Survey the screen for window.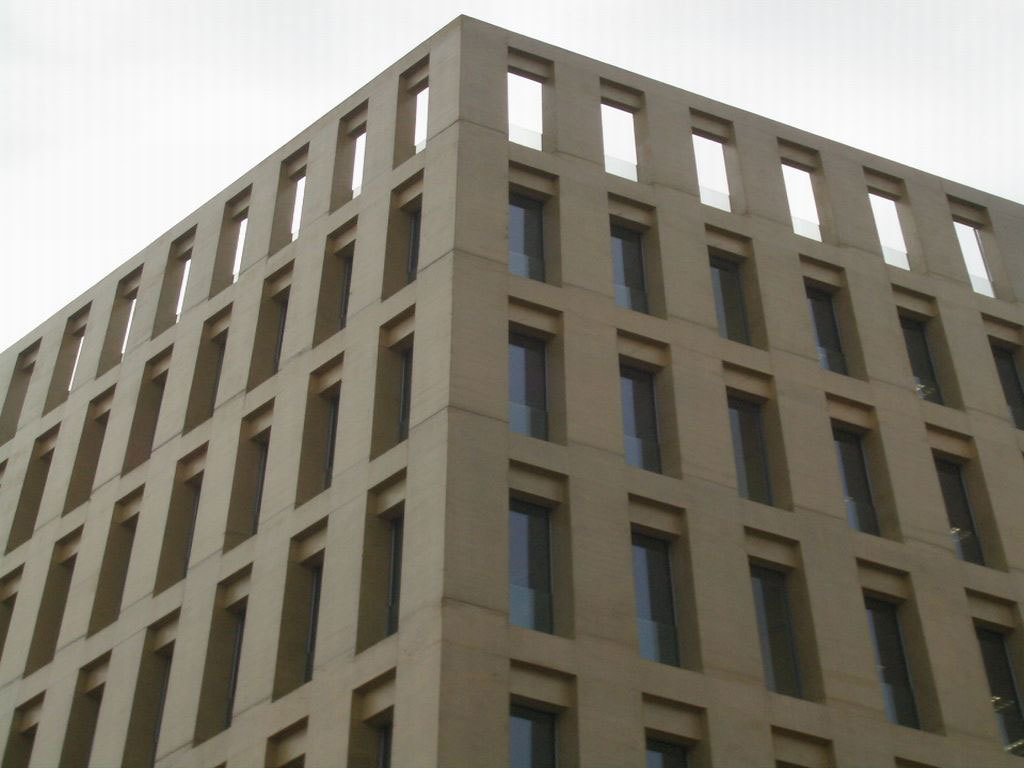
Survey found: box=[740, 544, 815, 695].
